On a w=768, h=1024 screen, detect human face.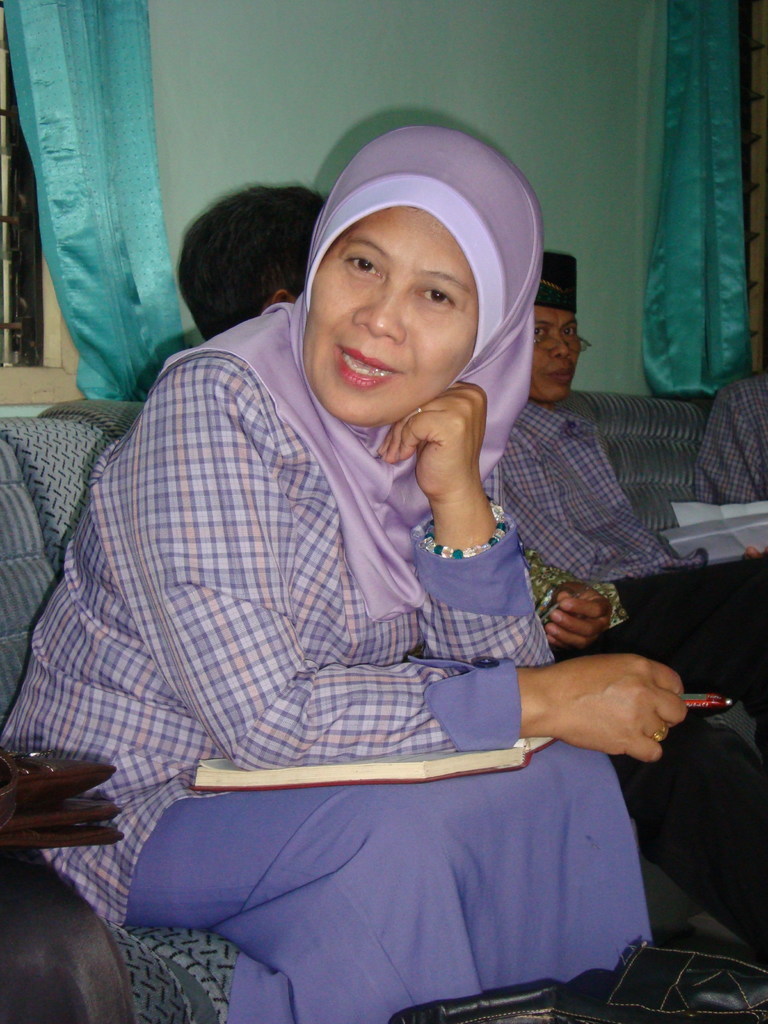
crop(529, 302, 583, 407).
